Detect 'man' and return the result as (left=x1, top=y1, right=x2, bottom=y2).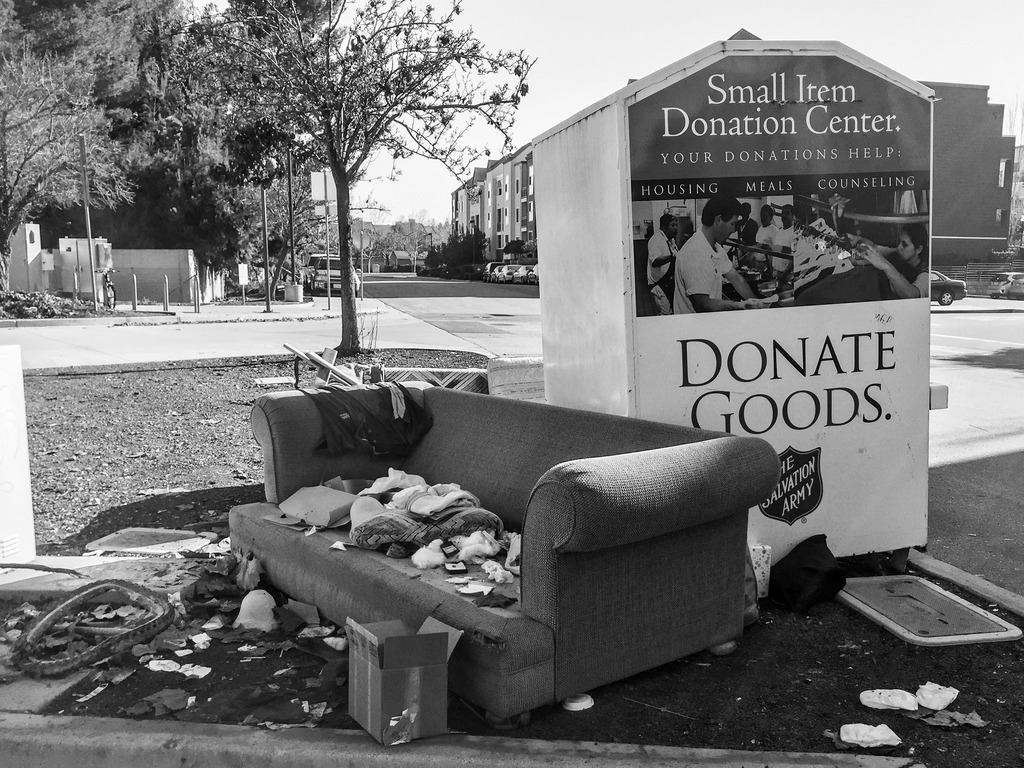
(left=736, top=201, right=757, bottom=251).
